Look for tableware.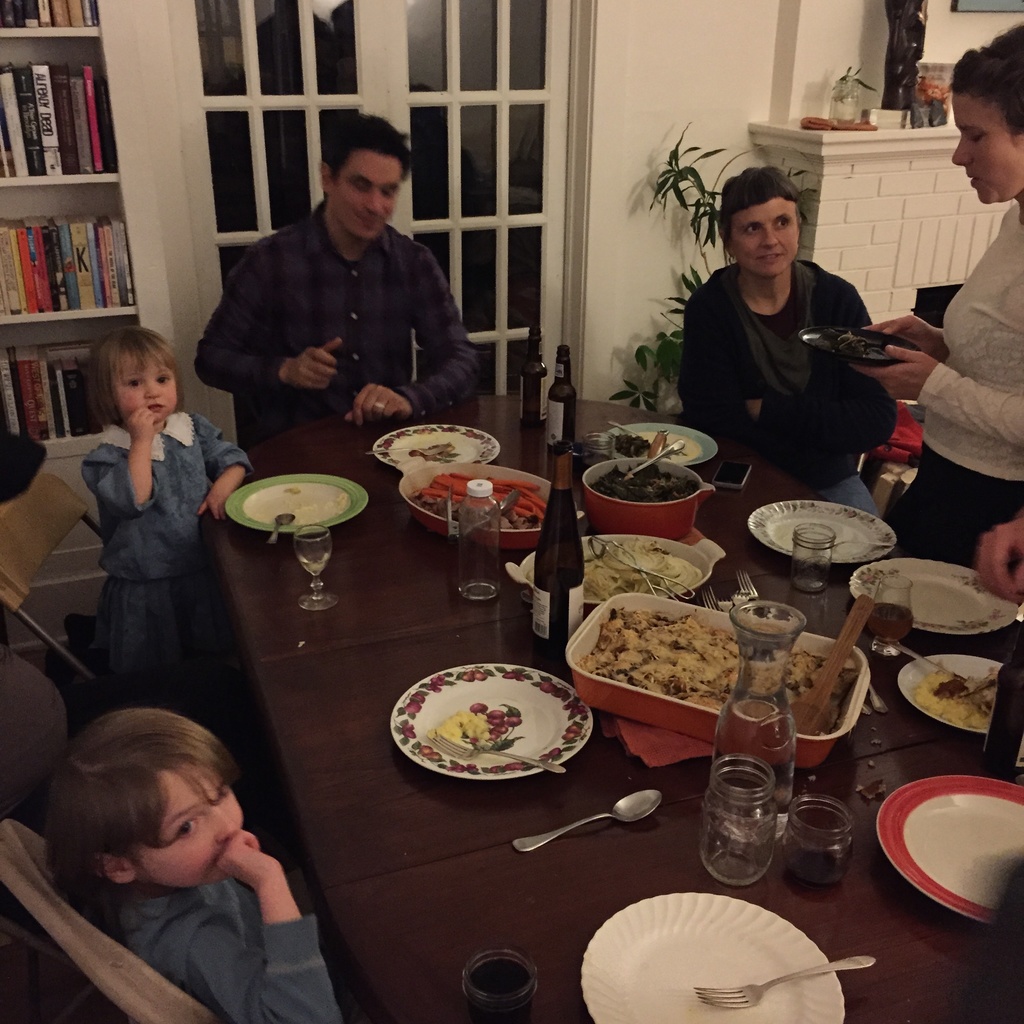
Found: box(273, 513, 292, 554).
